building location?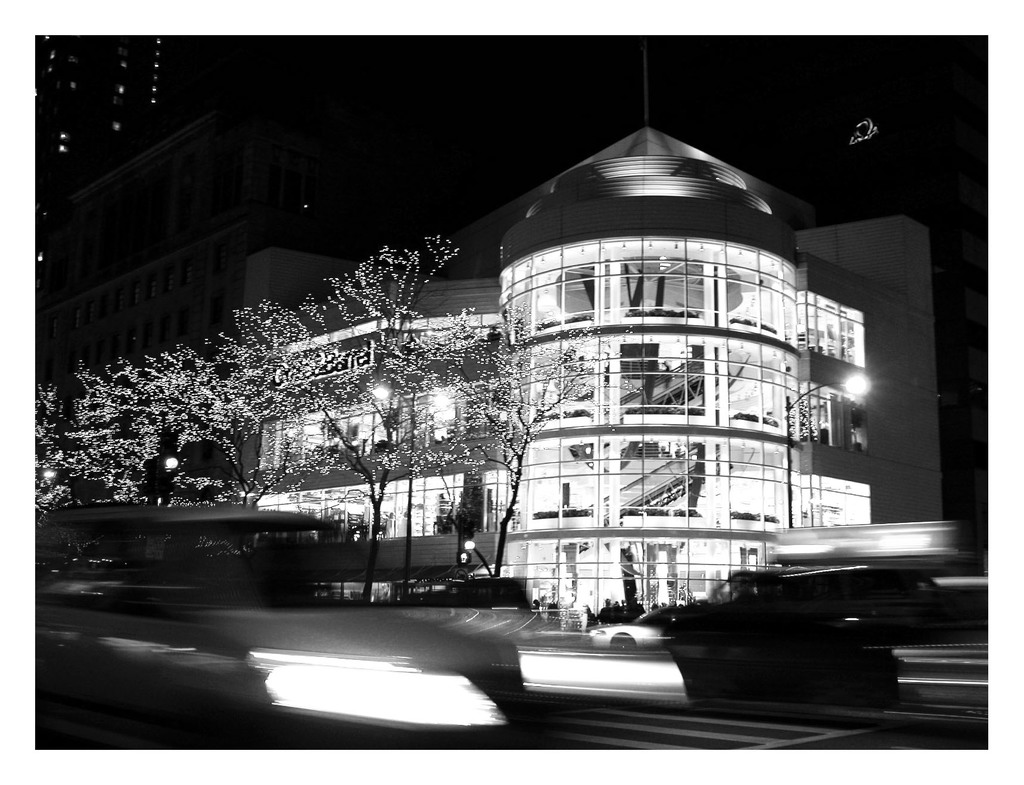
rect(245, 37, 950, 622)
